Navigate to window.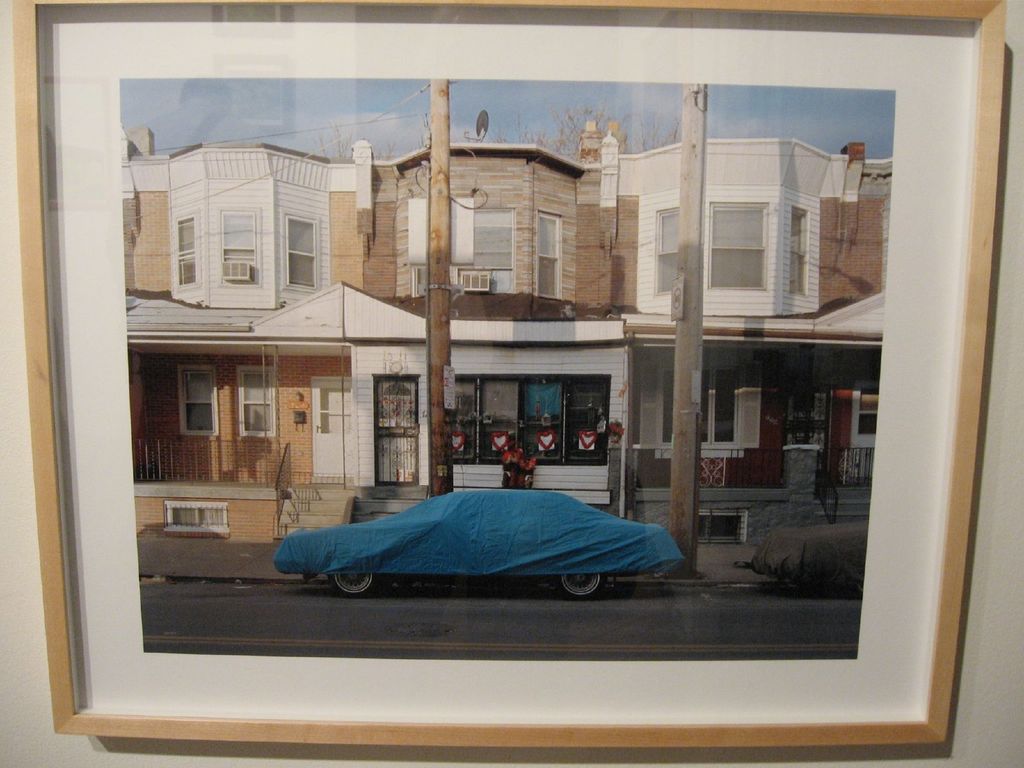
Navigation target: <box>167,495,227,532</box>.
